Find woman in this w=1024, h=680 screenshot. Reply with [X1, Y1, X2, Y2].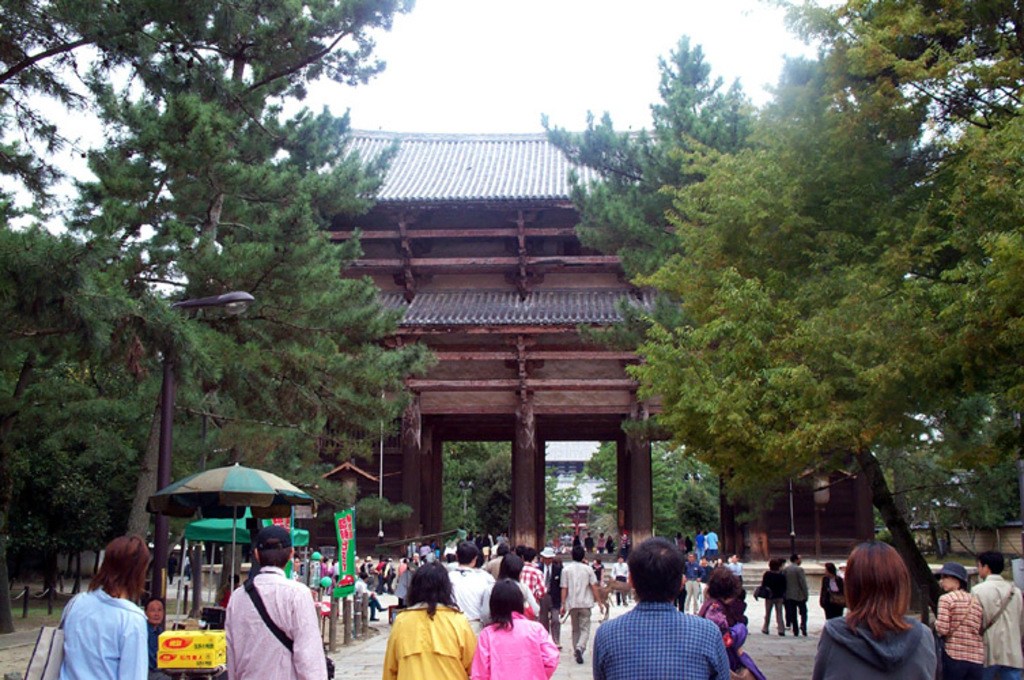
[824, 552, 953, 677].
